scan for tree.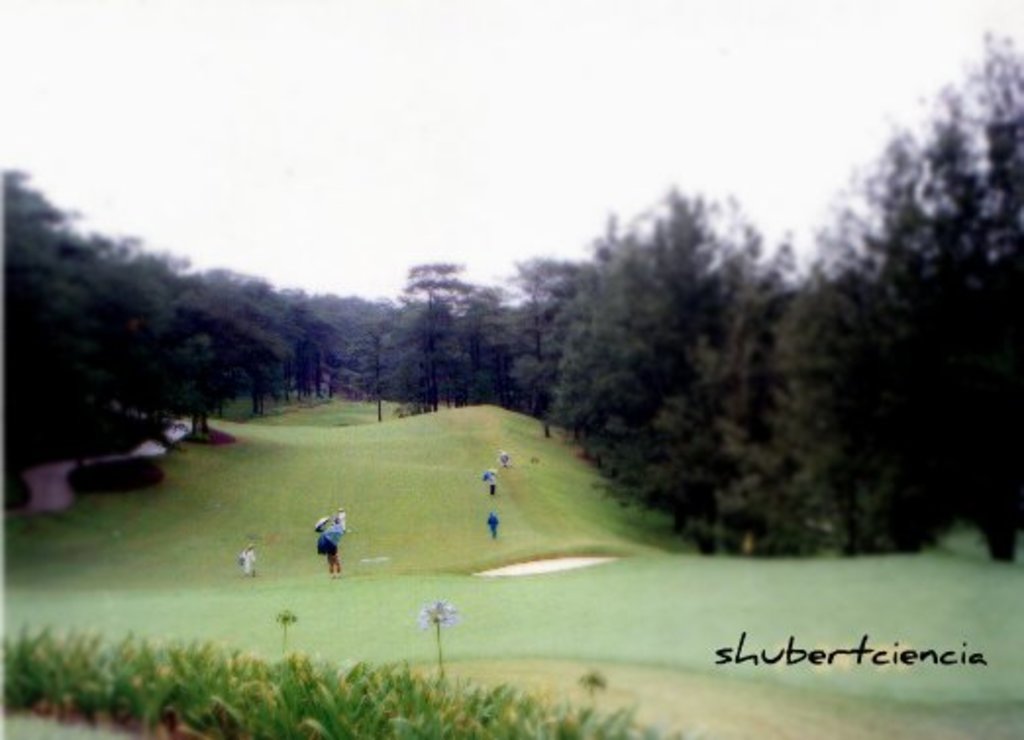
Scan result: [0,151,316,510].
